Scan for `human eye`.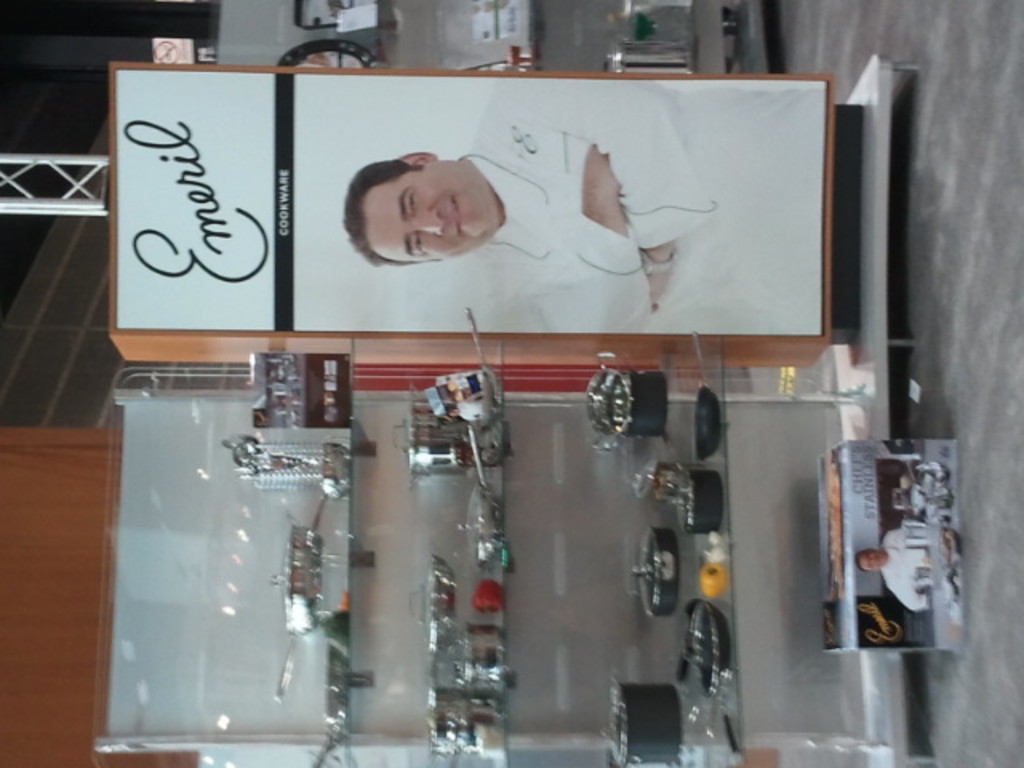
Scan result: 406,190,424,216.
